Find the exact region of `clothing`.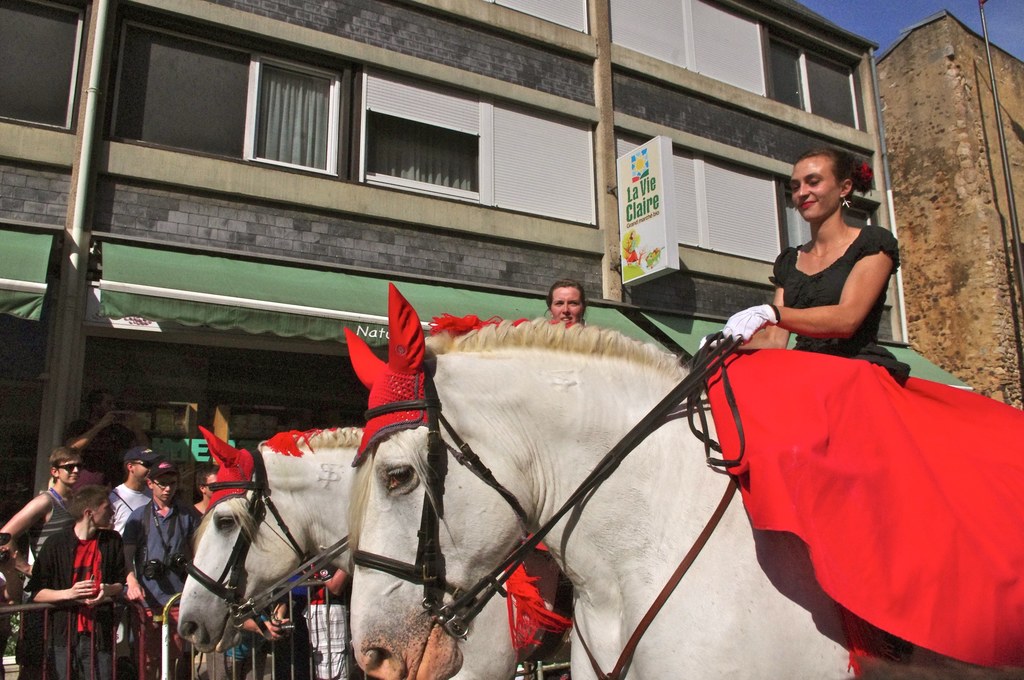
Exact region: l=20, t=528, r=139, b=679.
